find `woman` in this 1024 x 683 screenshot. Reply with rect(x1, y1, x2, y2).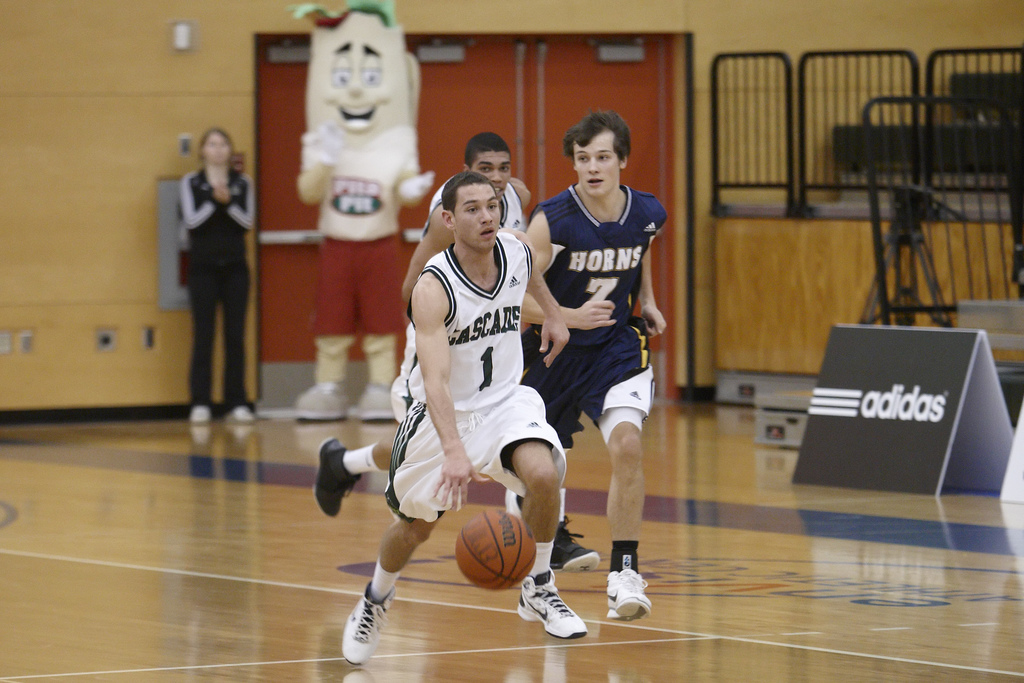
rect(180, 123, 258, 416).
